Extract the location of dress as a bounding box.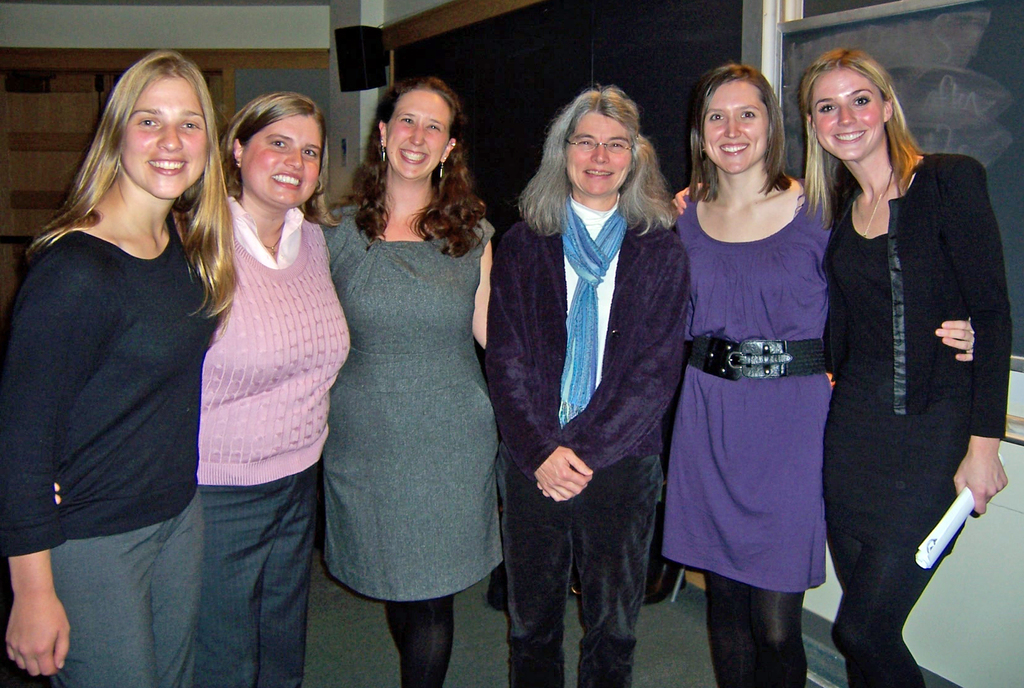
region(320, 205, 502, 600).
